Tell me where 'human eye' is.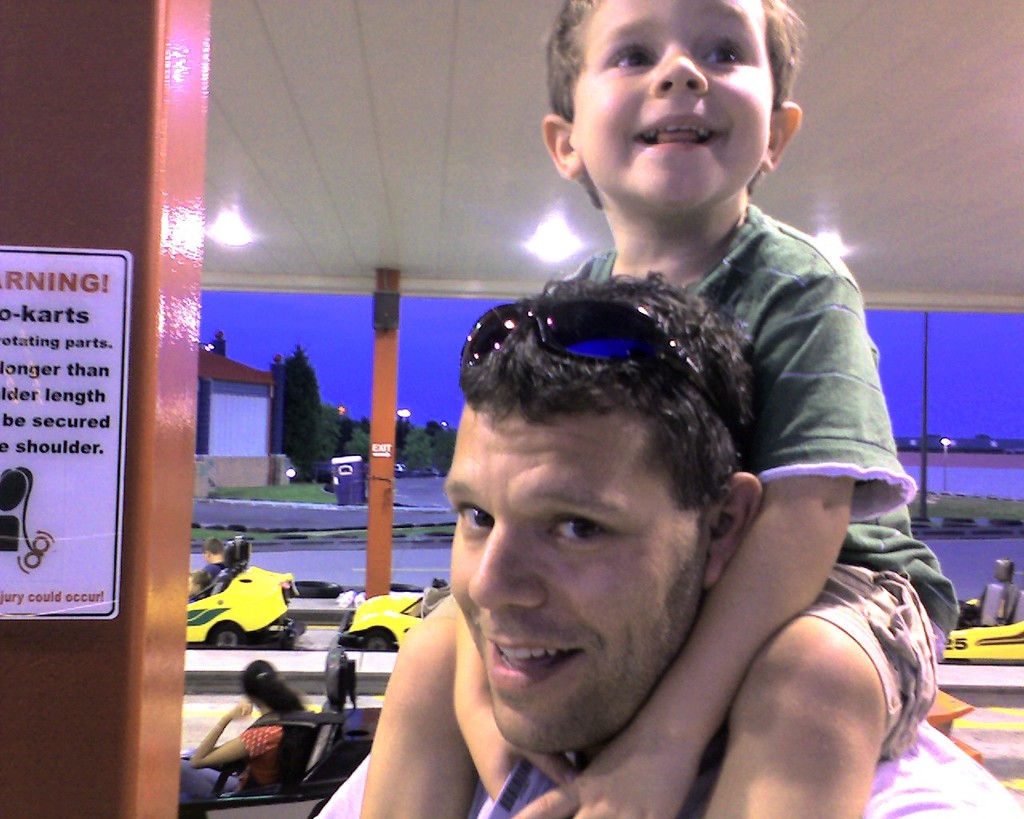
'human eye' is at 537,508,625,555.
